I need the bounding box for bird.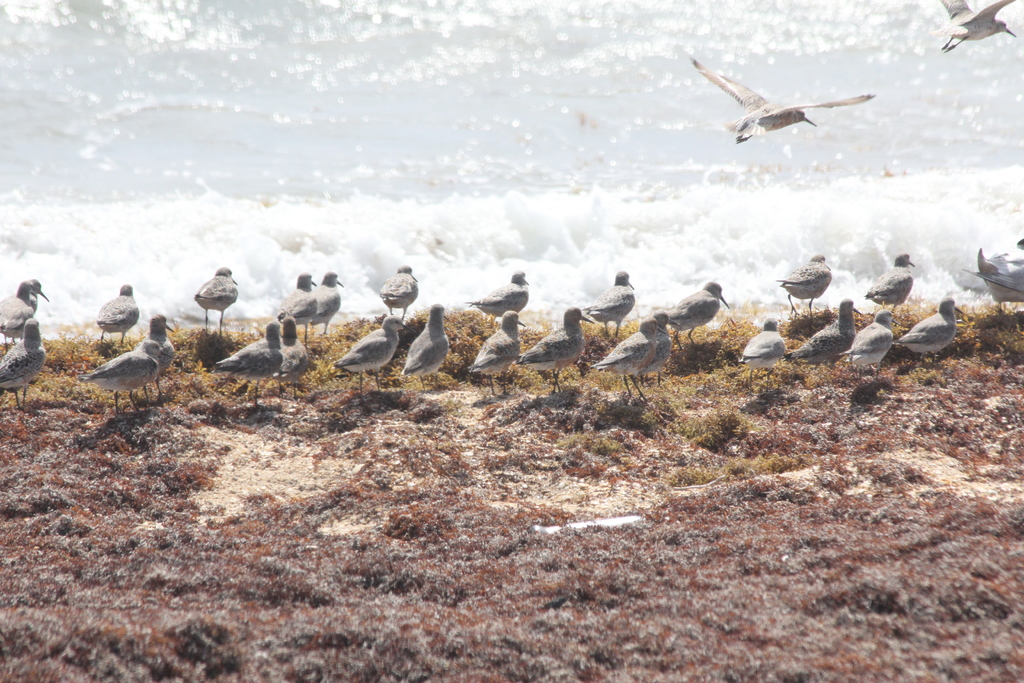
Here it is: rect(334, 313, 403, 393).
